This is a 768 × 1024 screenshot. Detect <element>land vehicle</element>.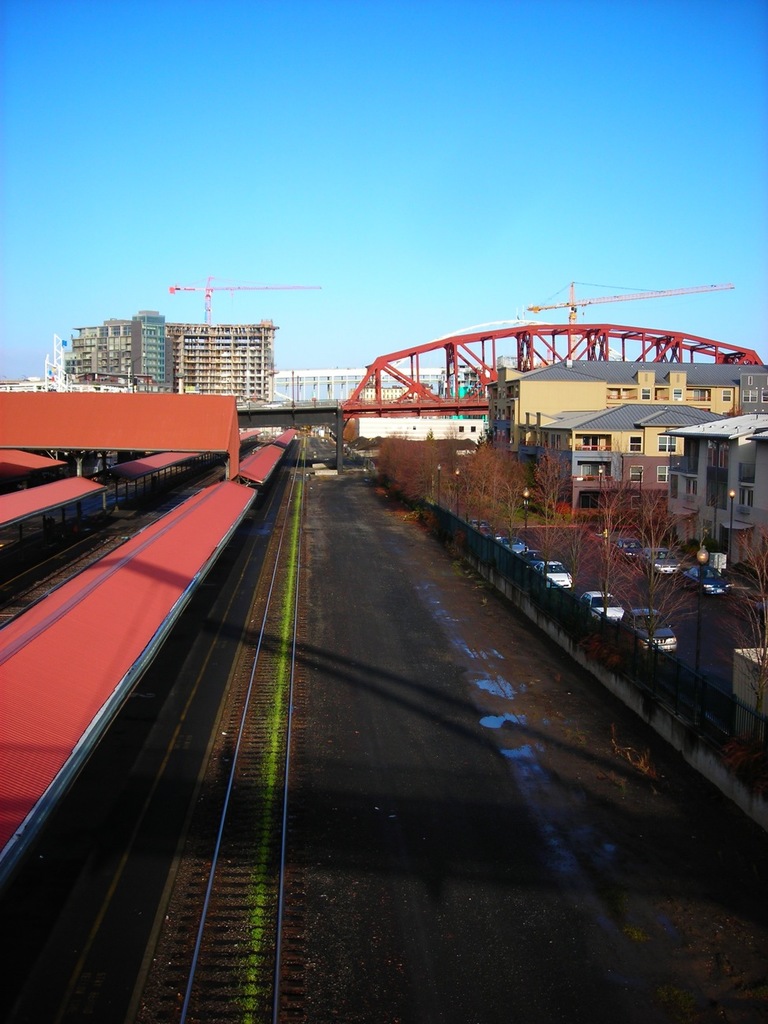
(641, 544, 681, 574).
